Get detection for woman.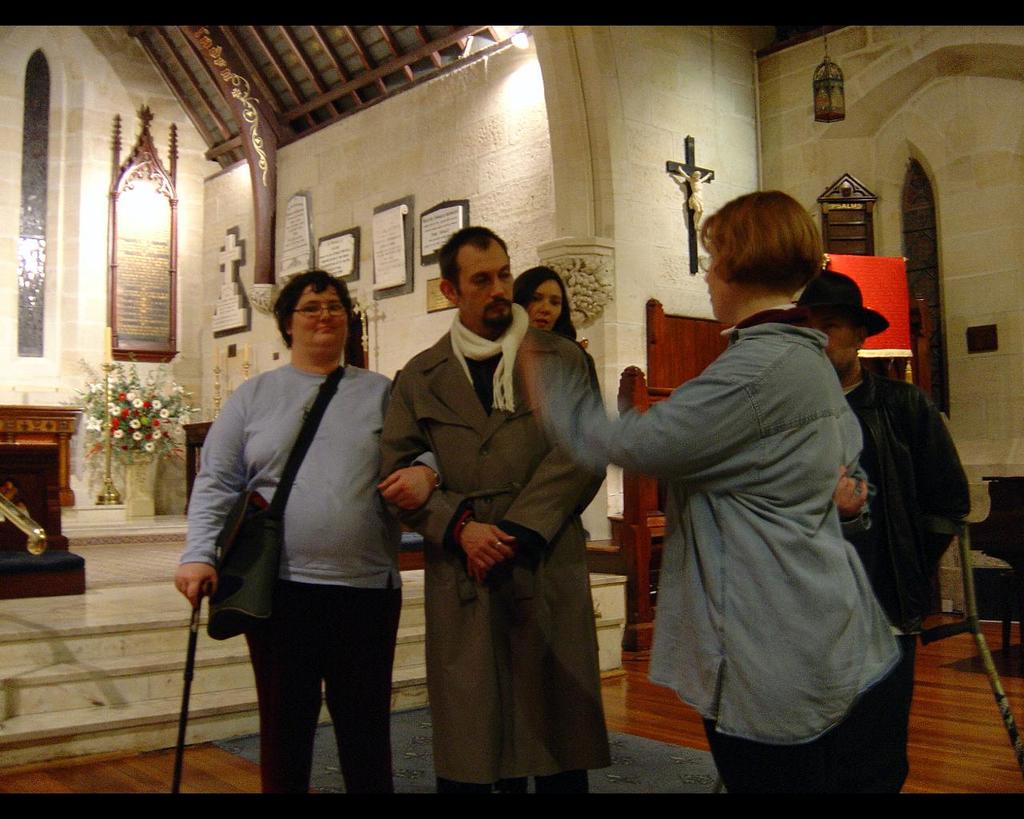
Detection: (168,267,452,793).
